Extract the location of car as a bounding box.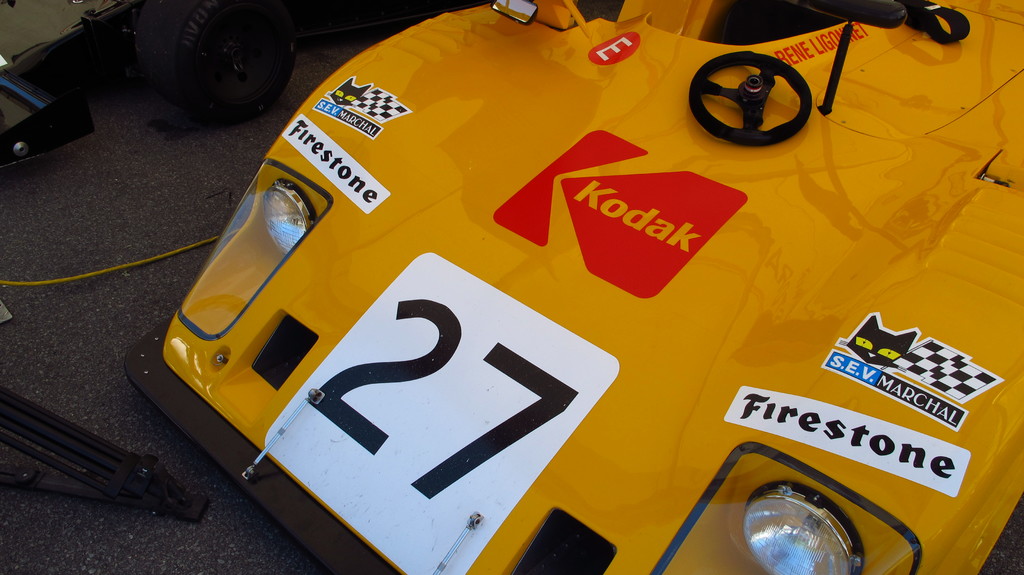
{"left": 136, "top": 0, "right": 1023, "bottom": 574}.
